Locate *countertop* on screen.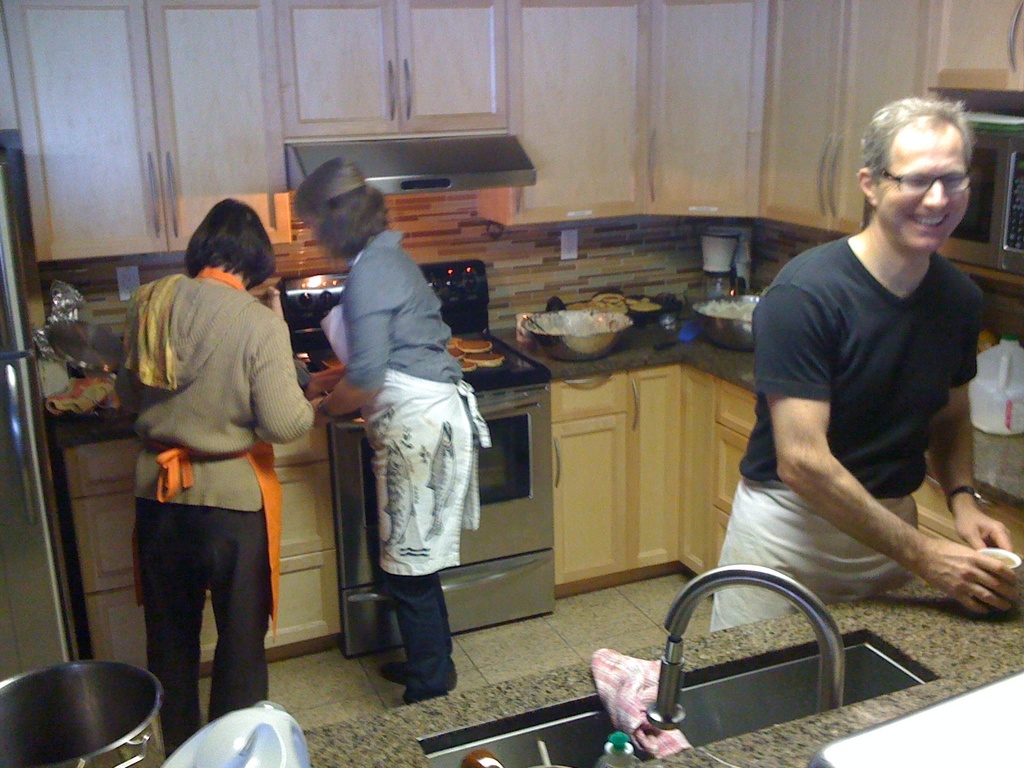
On screen at locate(813, 669, 1023, 767).
